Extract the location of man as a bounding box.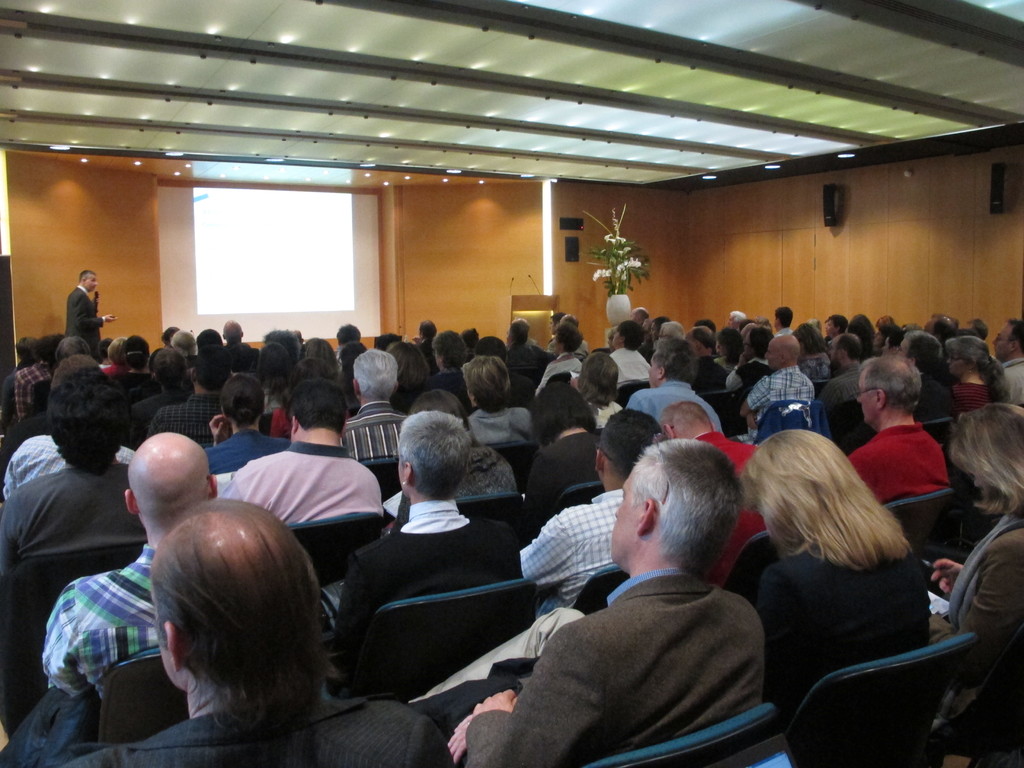
bbox=[70, 269, 116, 358].
